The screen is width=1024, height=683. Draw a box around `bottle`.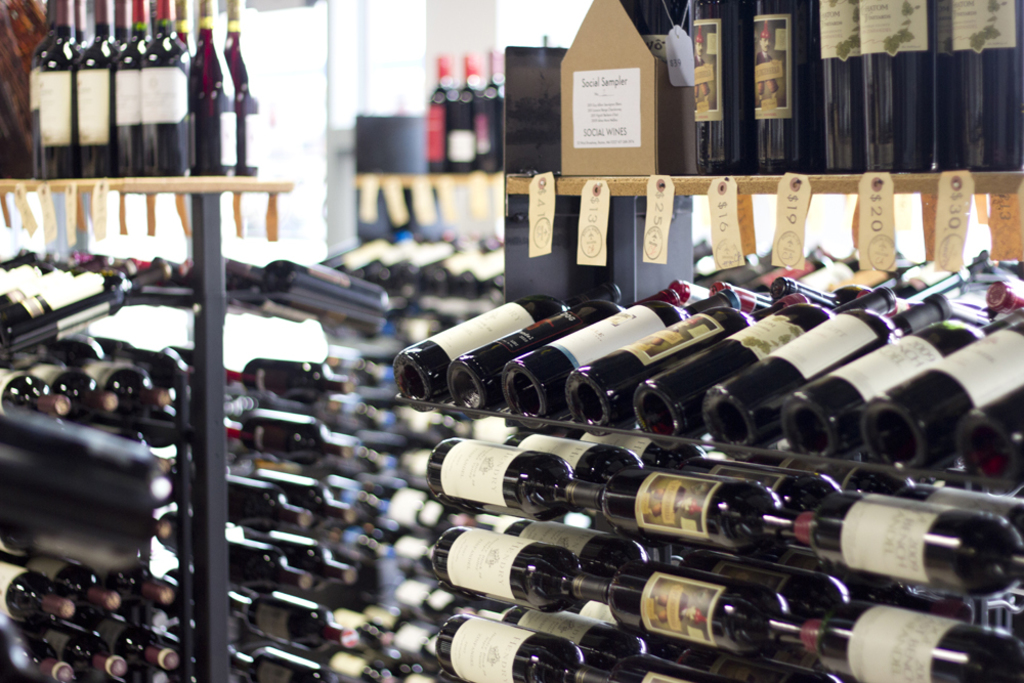
(x1=252, y1=648, x2=338, y2=682).
